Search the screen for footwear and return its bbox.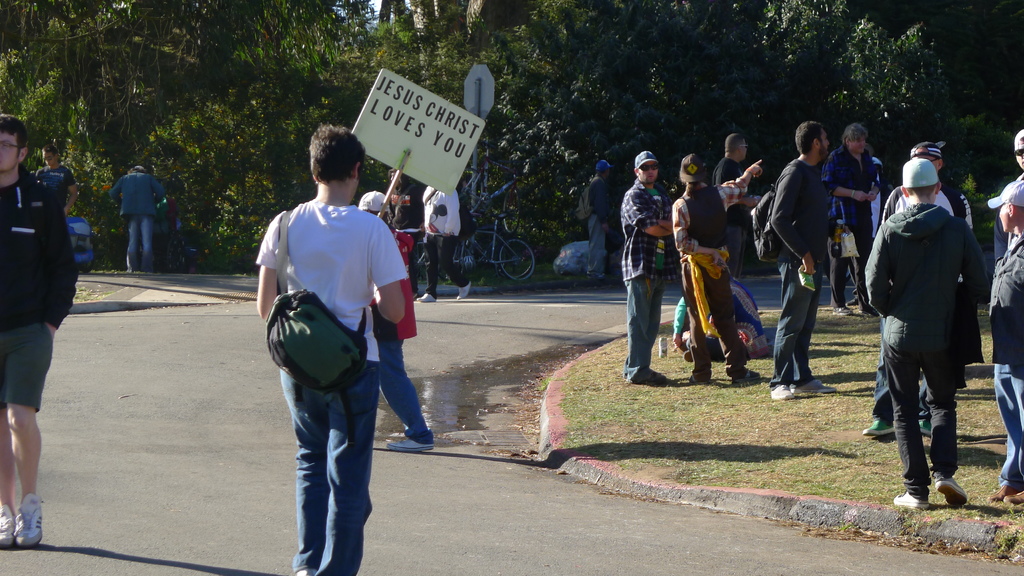
Found: bbox(0, 506, 16, 547).
